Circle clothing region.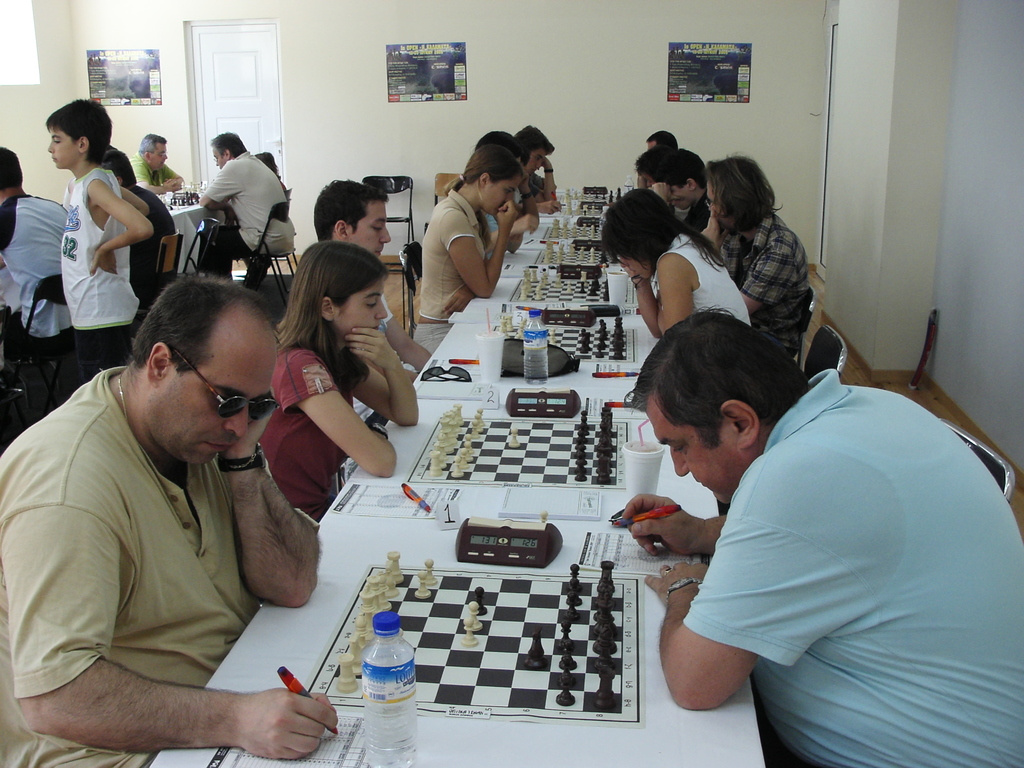
Region: <box>657,227,752,330</box>.
